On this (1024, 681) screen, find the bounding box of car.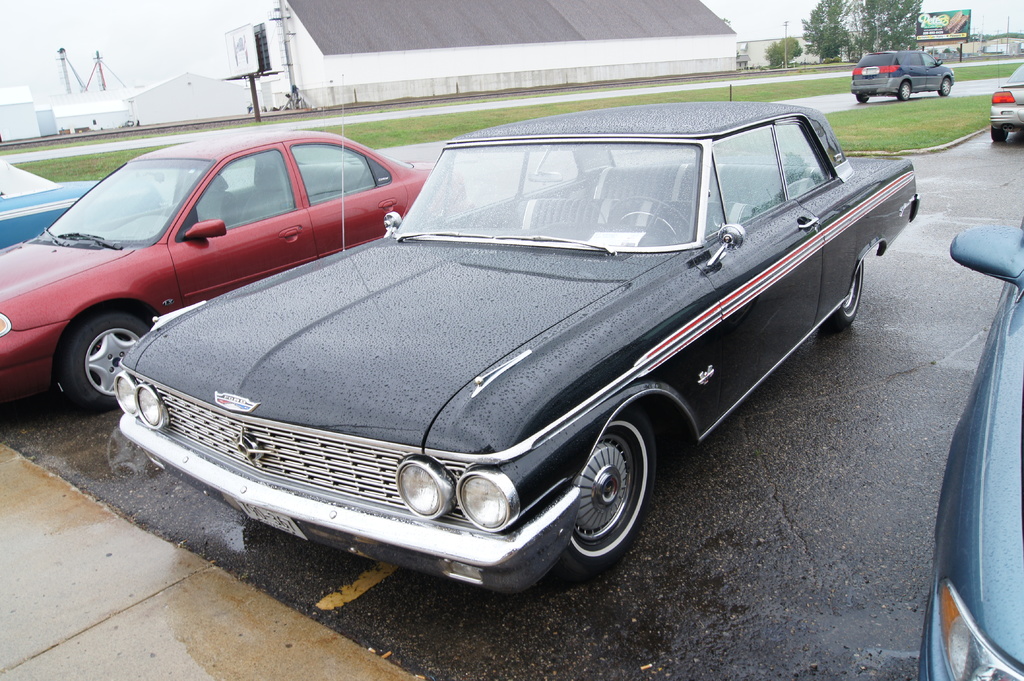
Bounding box: pyautogui.locateOnScreen(849, 51, 953, 103).
